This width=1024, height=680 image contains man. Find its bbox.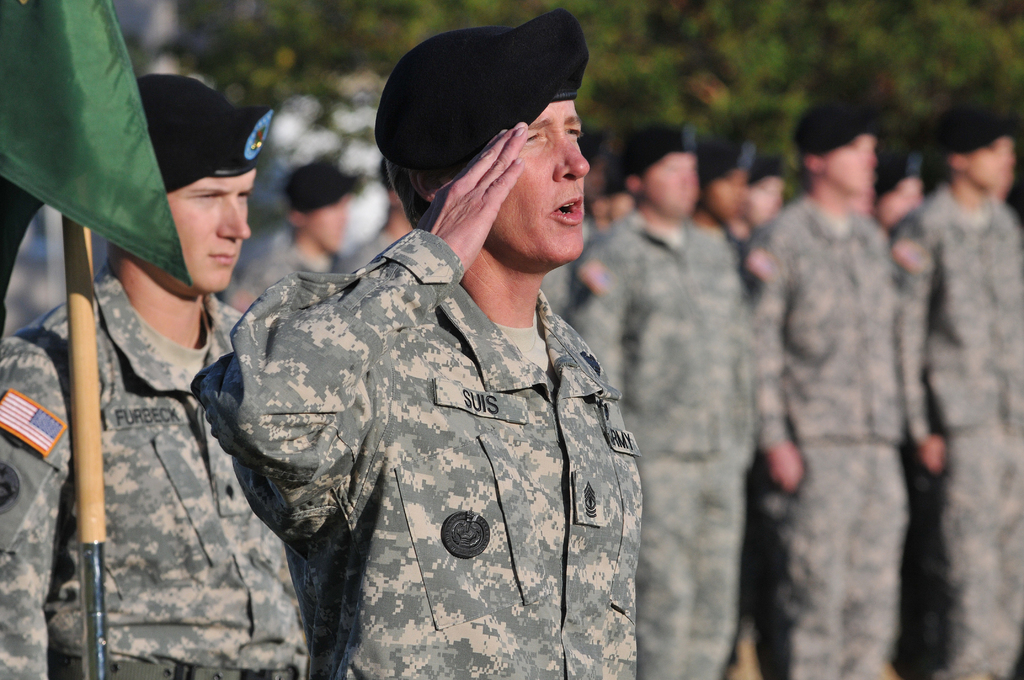
bbox(0, 72, 308, 679).
